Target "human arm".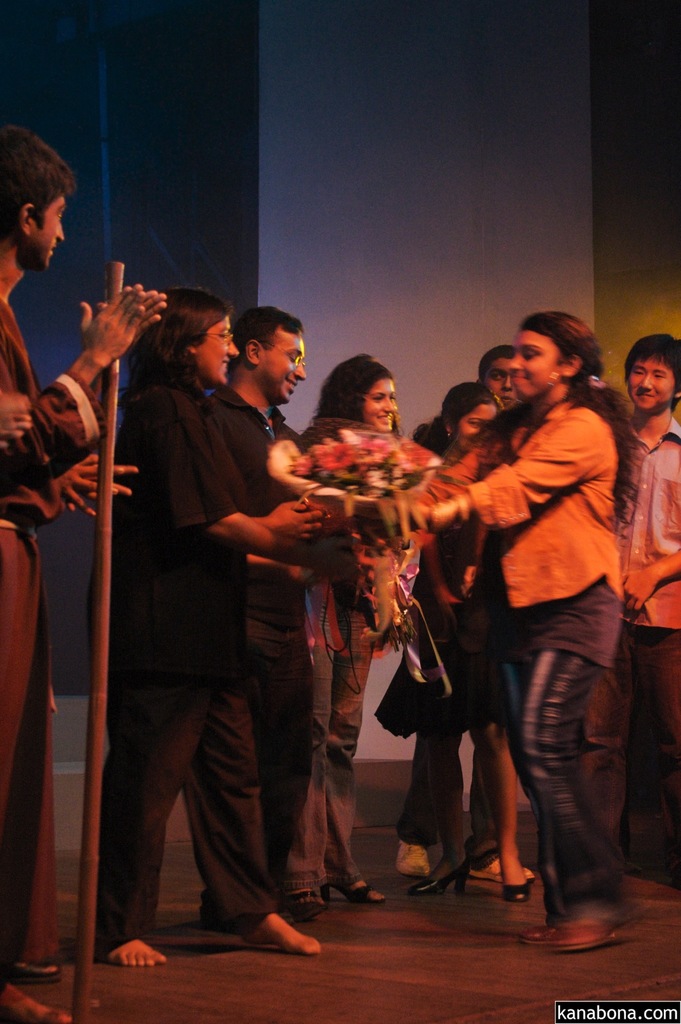
Target region: select_region(4, 273, 144, 488).
